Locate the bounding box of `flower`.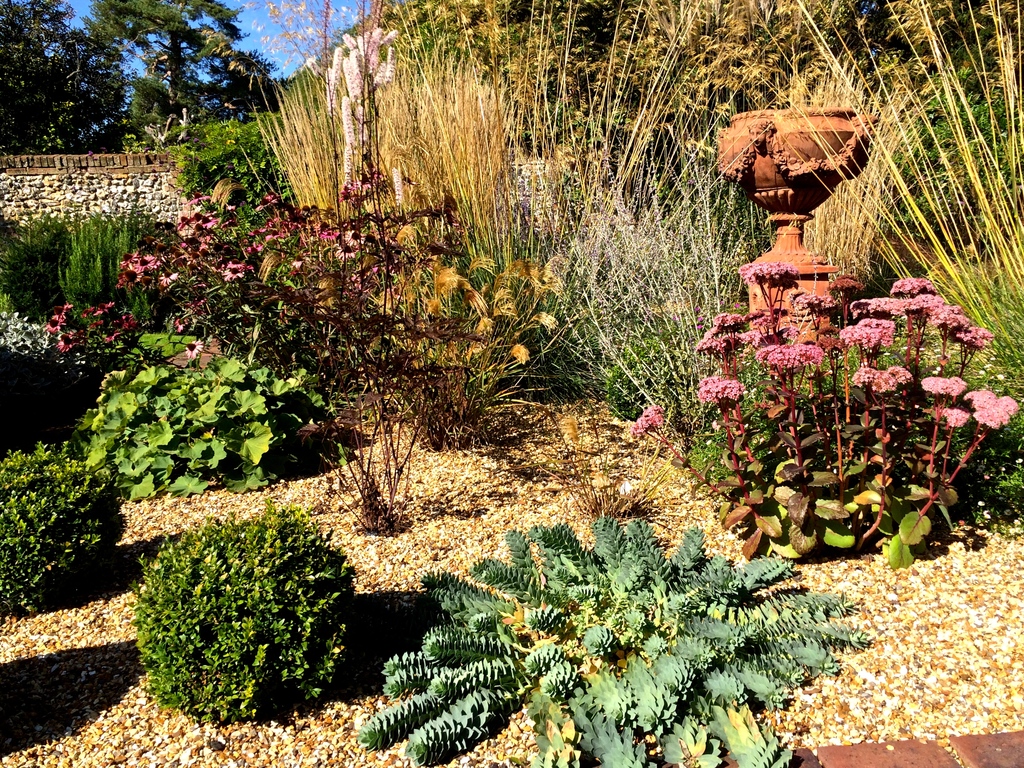
Bounding box: 744/305/781/346.
